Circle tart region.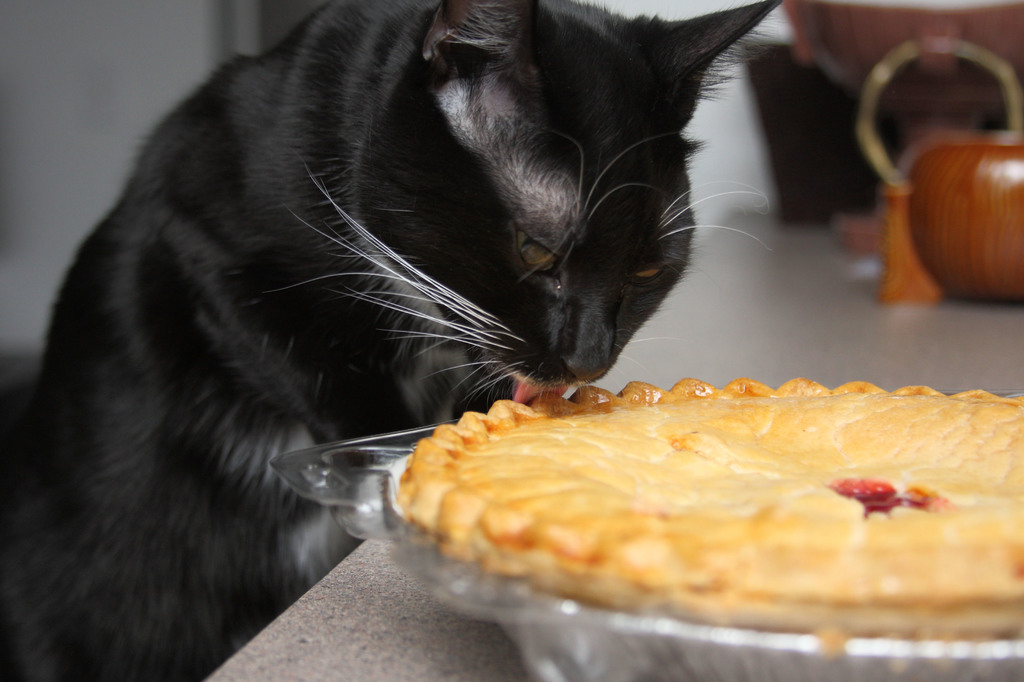
Region: (x1=328, y1=367, x2=1014, y2=656).
